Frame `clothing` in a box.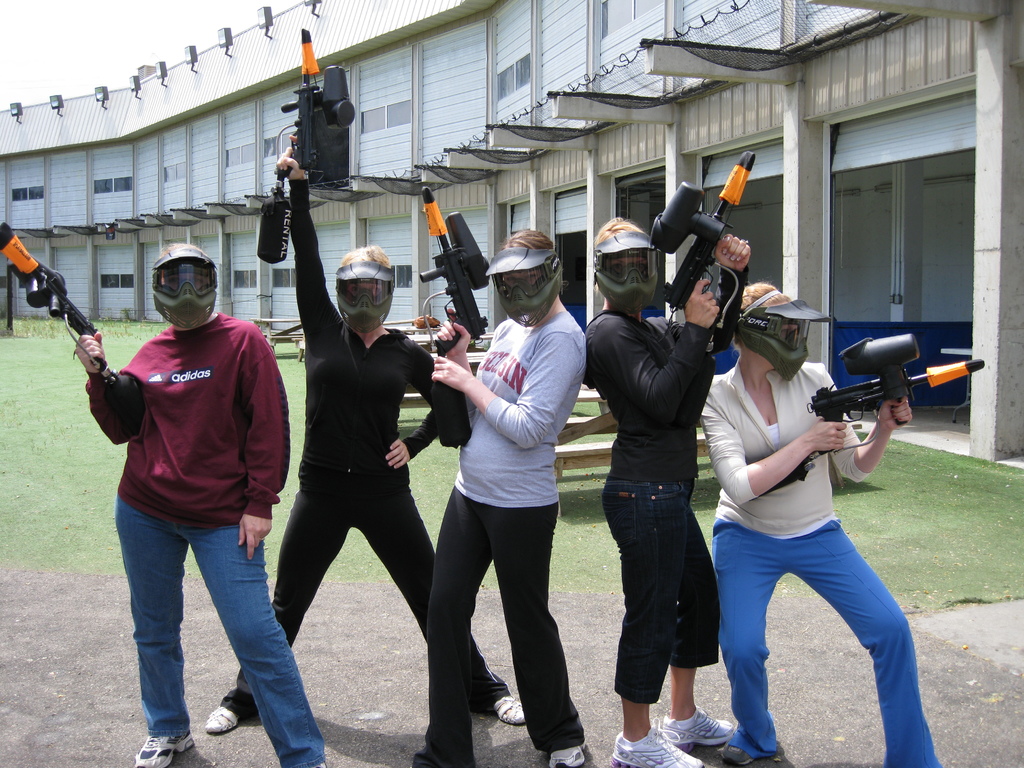
[left=610, top=316, right=714, bottom=698].
